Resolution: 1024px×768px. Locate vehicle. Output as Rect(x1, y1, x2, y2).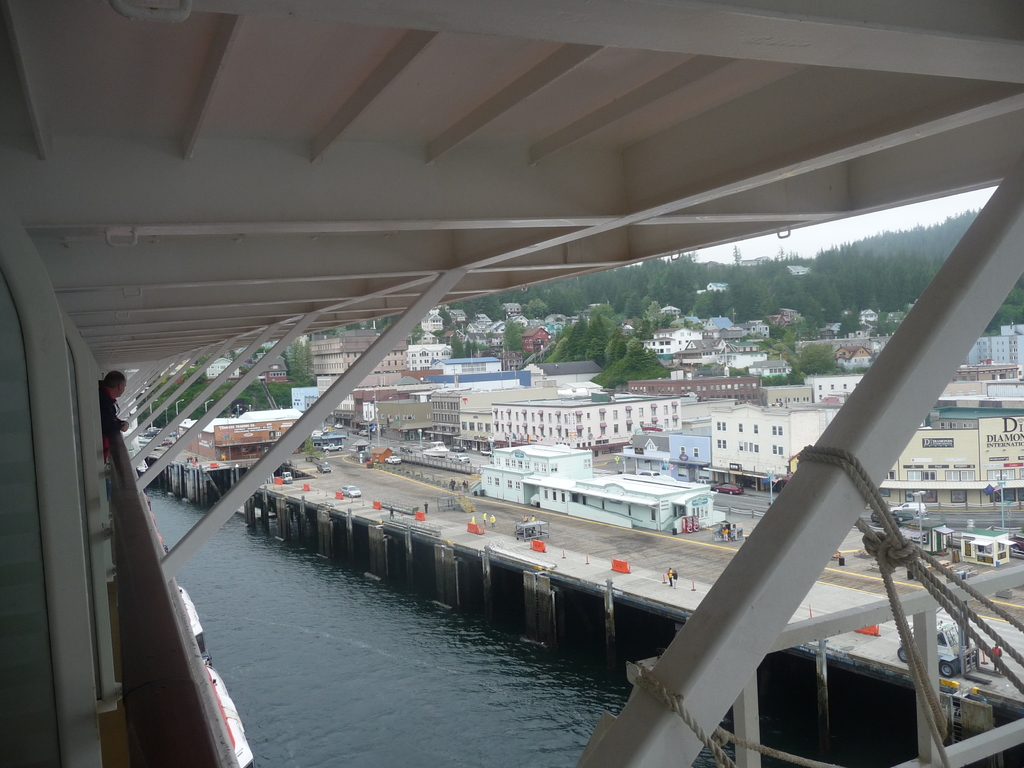
Rect(314, 458, 331, 474).
